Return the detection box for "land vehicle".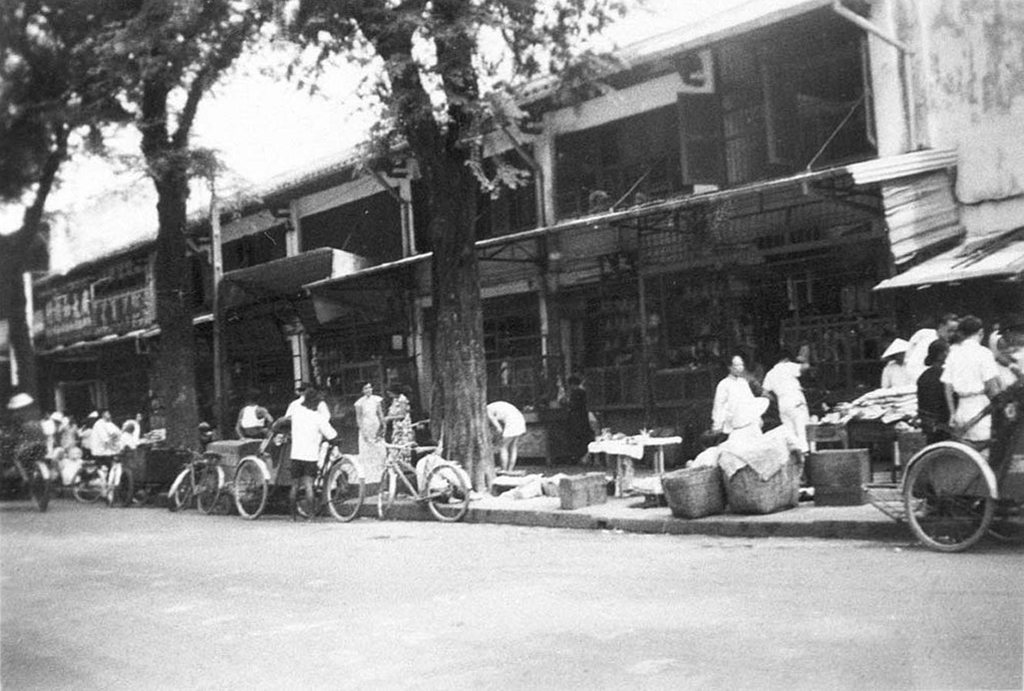
374, 441, 471, 523.
